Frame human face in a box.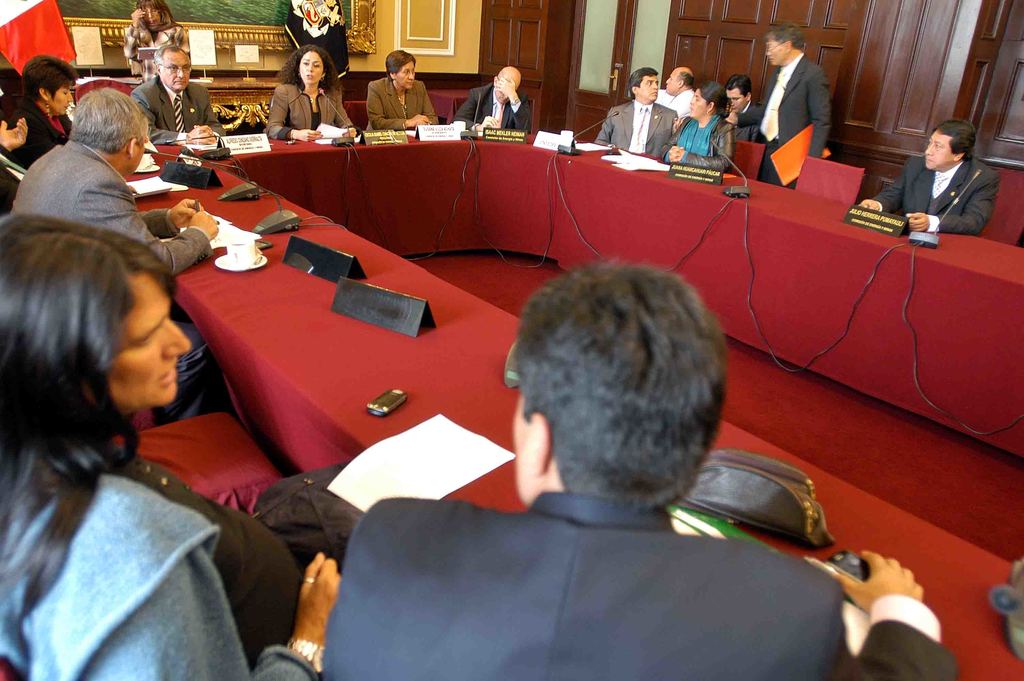
638/74/659/100.
